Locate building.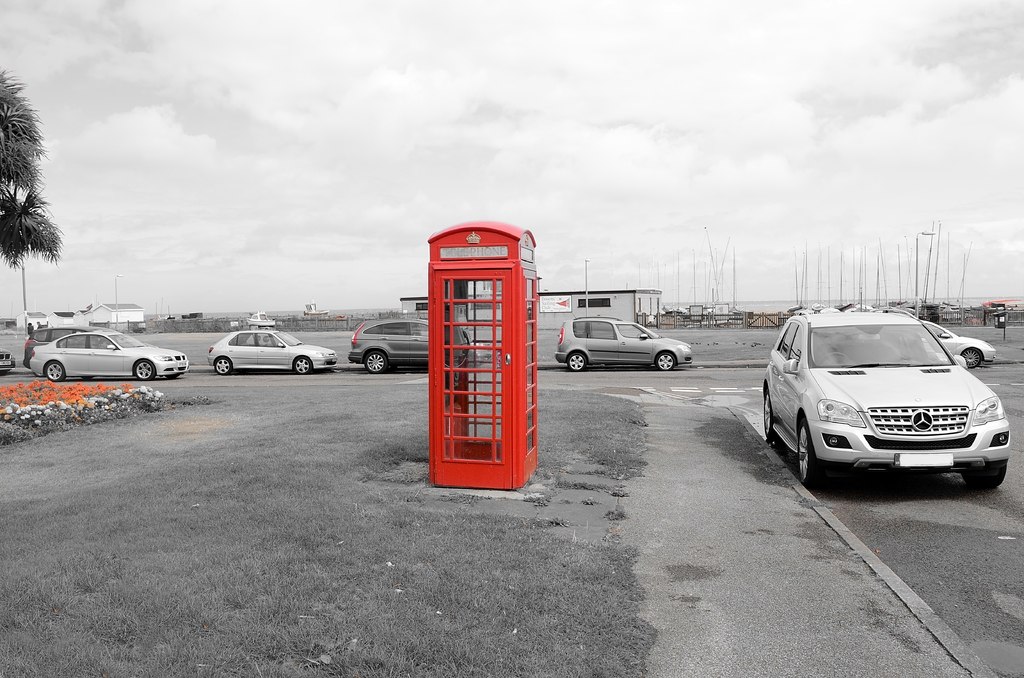
Bounding box: [404, 289, 656, 338].
